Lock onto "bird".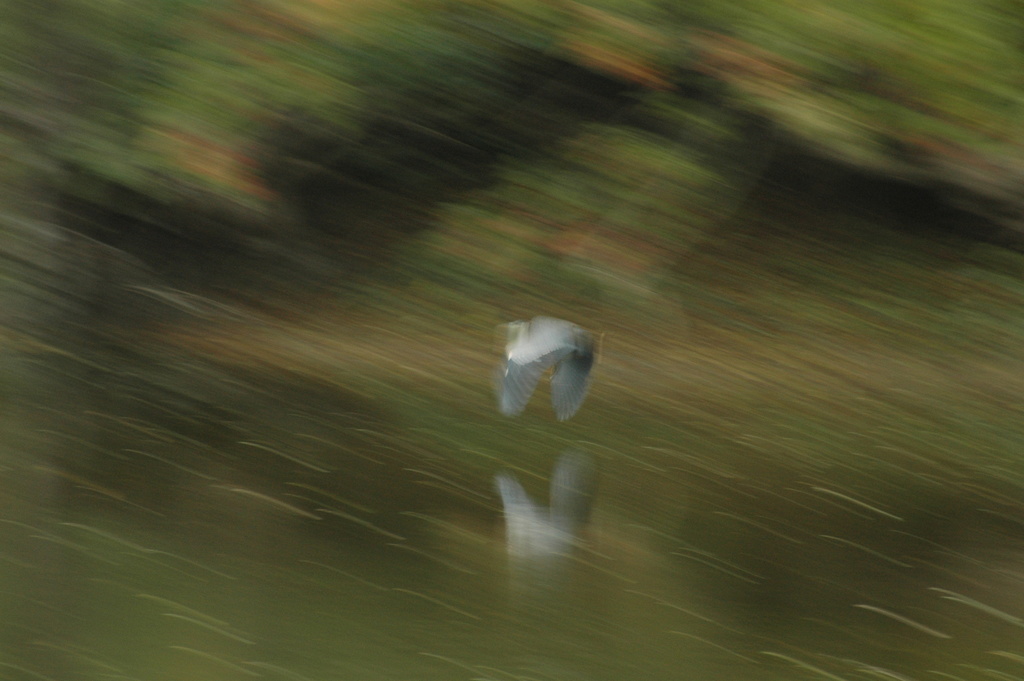
Locked: crop(493, 314, 609, 420).
